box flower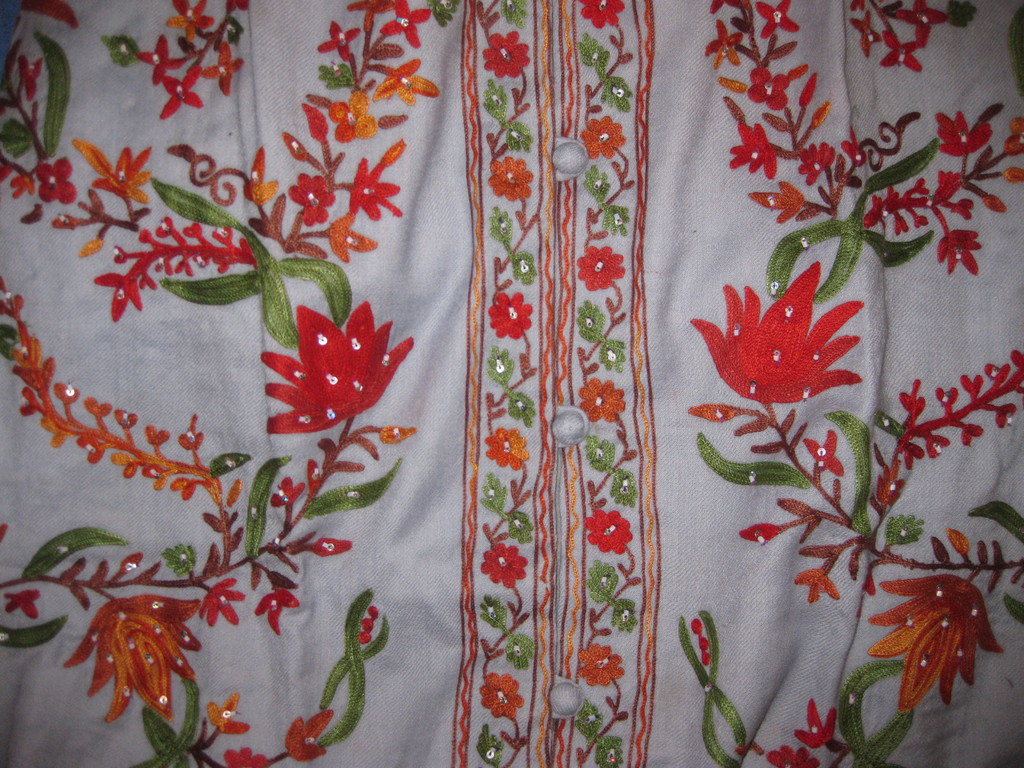
482,676,525,719
